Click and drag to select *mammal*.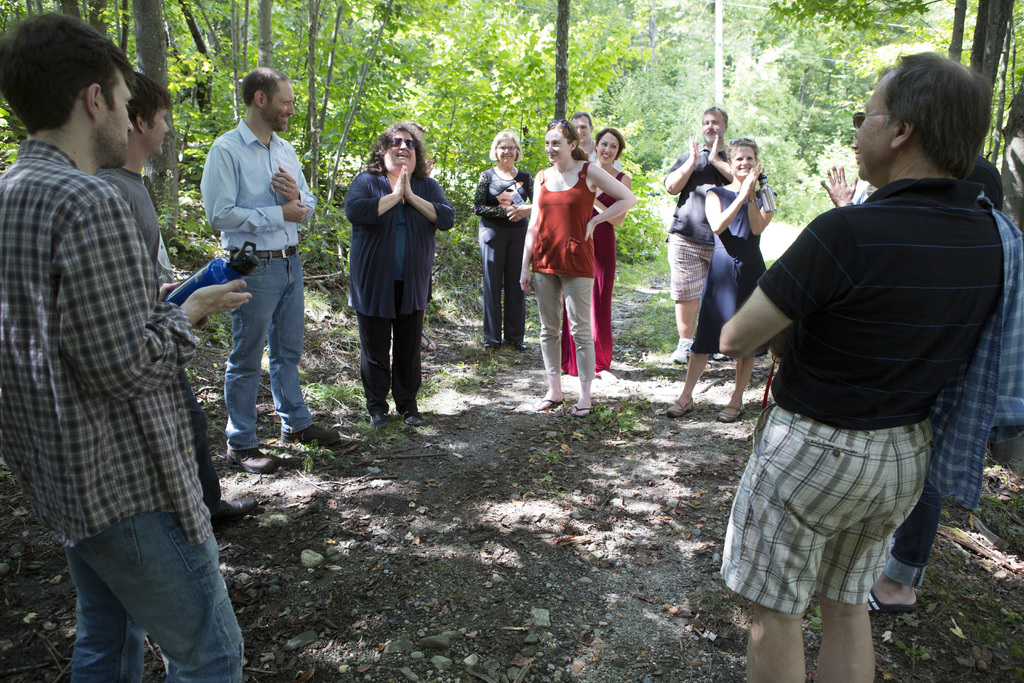
Selection: 517,119,632,416.
